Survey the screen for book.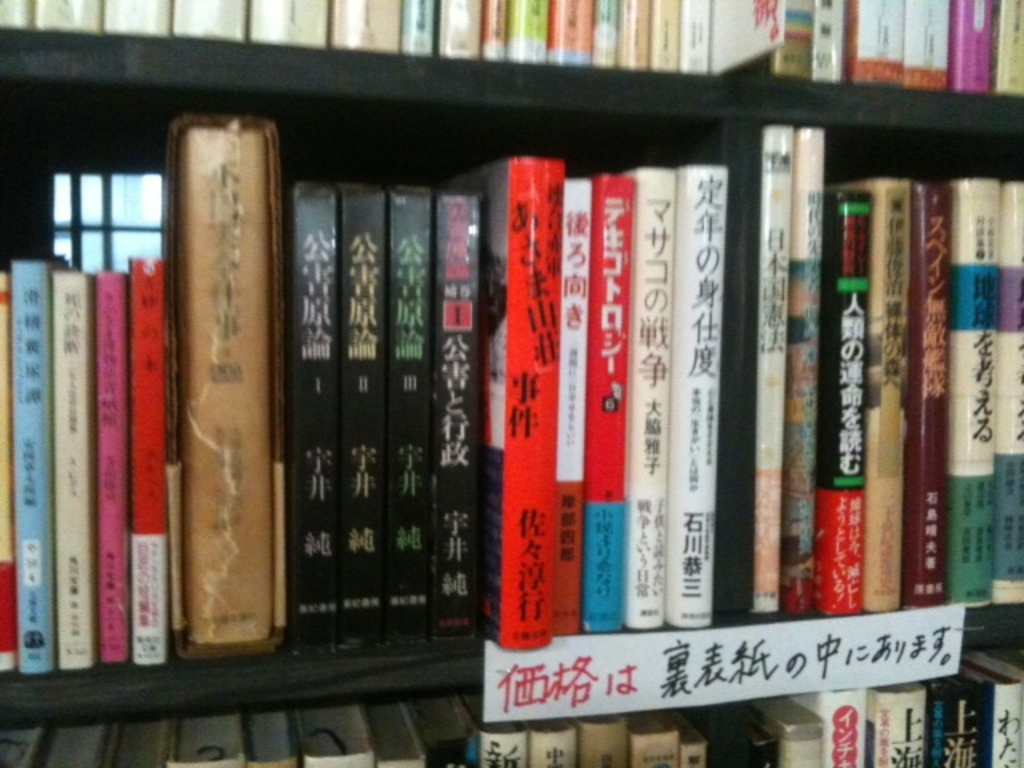
Survey found: l=826, t=187, r=869, b=621.
